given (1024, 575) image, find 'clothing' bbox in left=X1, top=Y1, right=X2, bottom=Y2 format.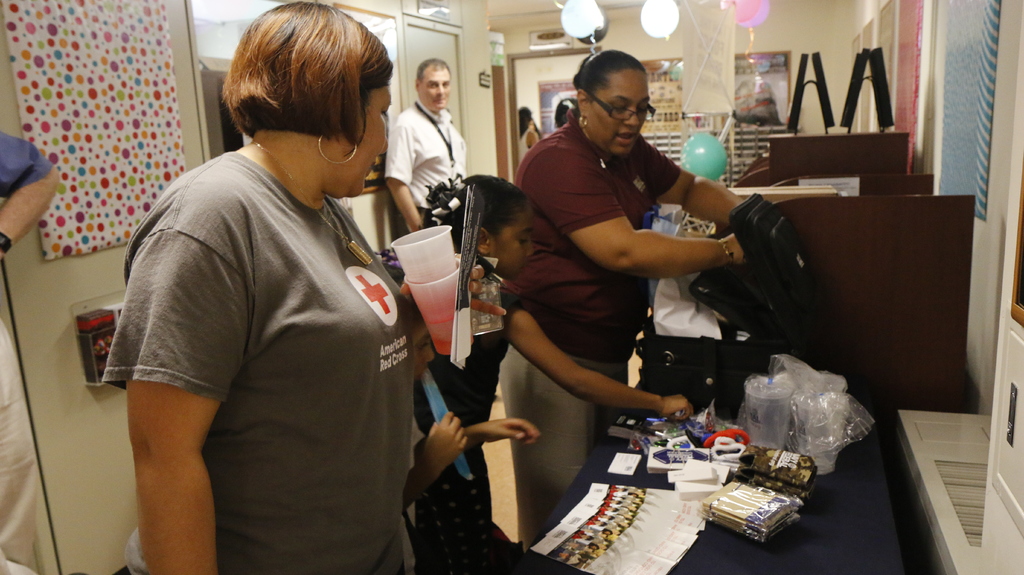
left=404, top=284, right=535, bottom=574.
